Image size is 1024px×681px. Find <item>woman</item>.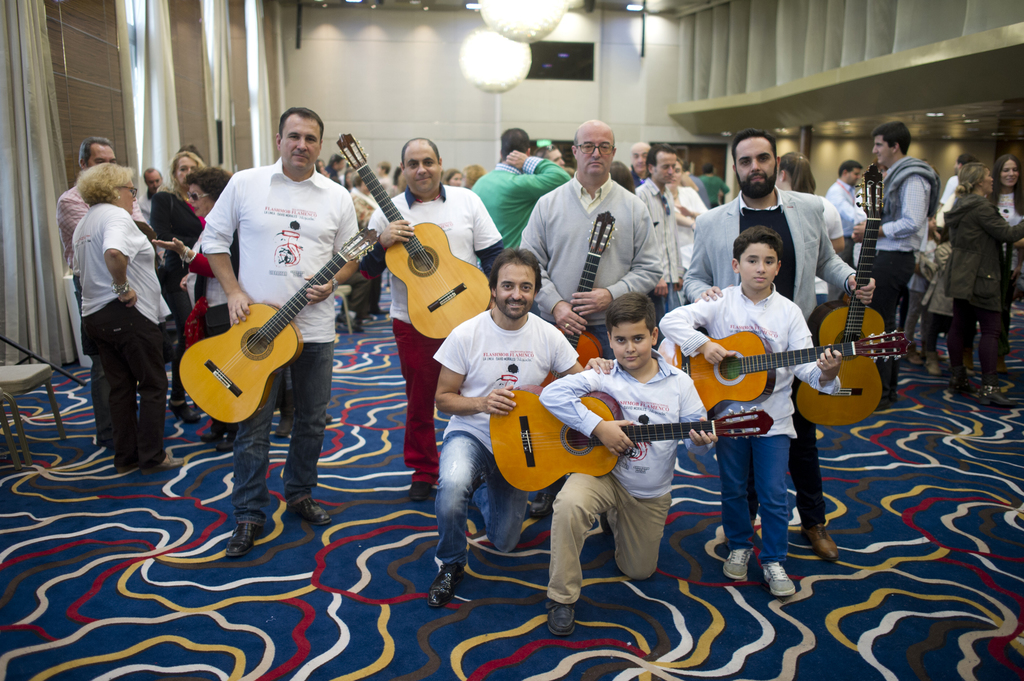
Rect(148, 166, 248, 449).
